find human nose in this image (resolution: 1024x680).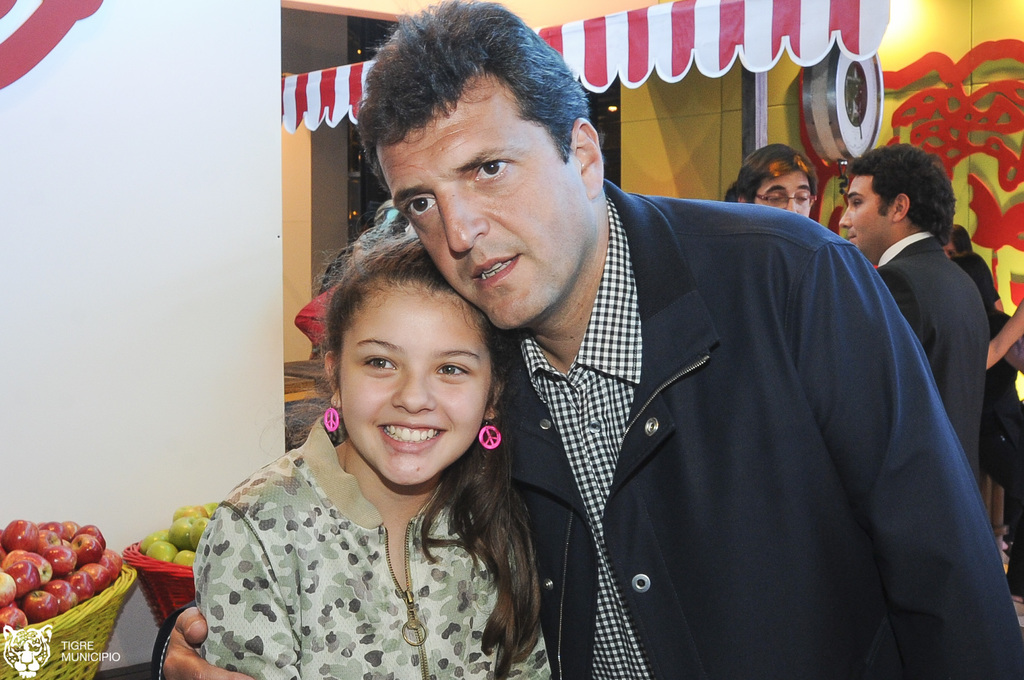
388 371 440 417.
